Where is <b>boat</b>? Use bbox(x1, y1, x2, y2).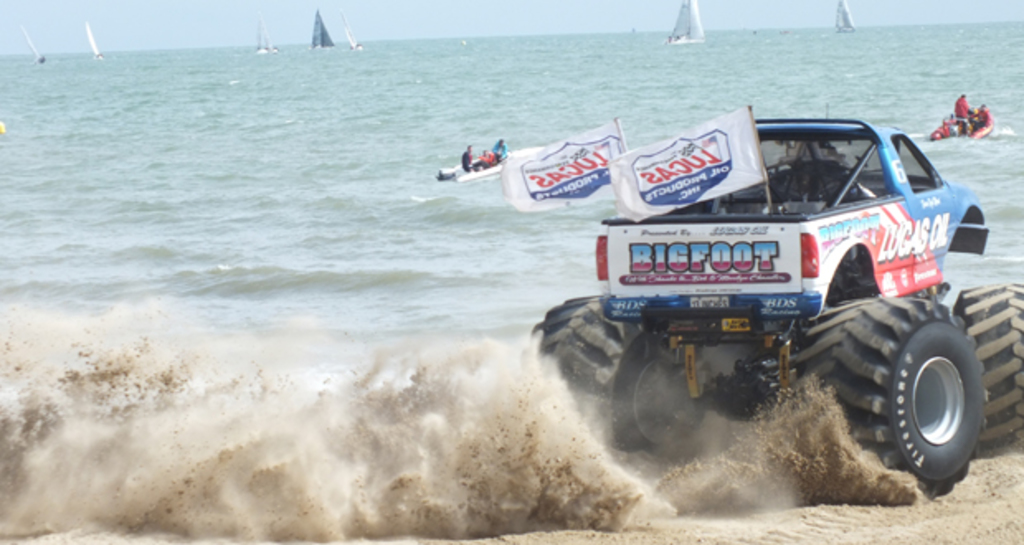
bbox(348, 28, 365, 54).
